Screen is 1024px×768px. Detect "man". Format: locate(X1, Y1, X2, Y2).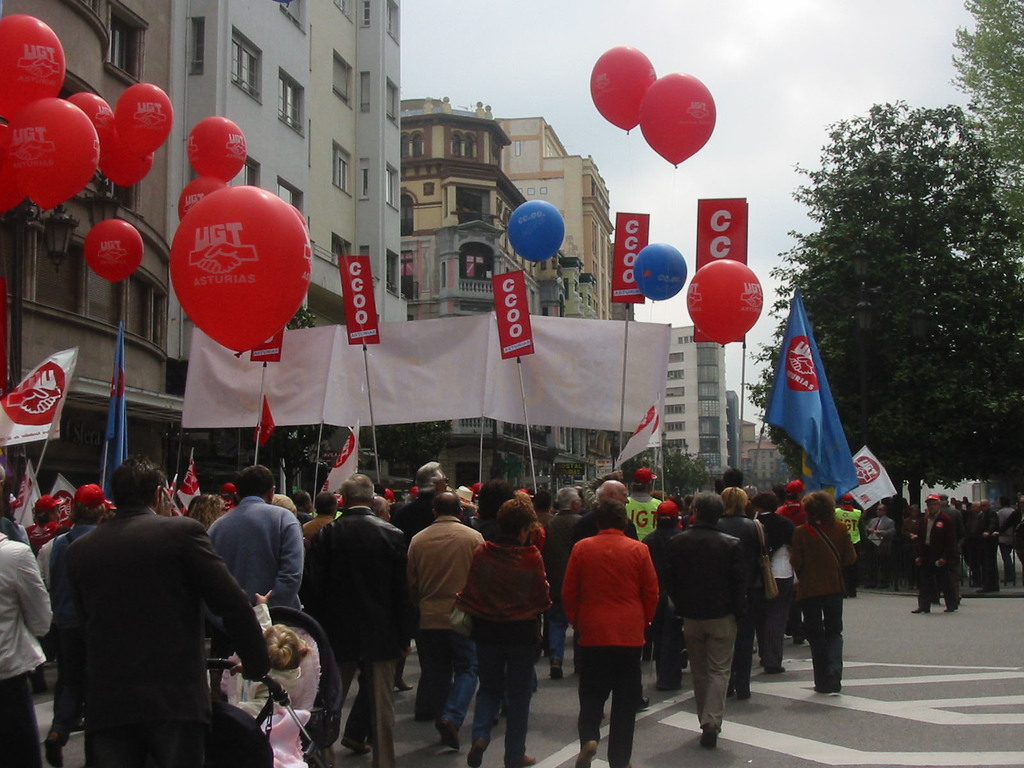
locate(640, 499, 682, 684).
